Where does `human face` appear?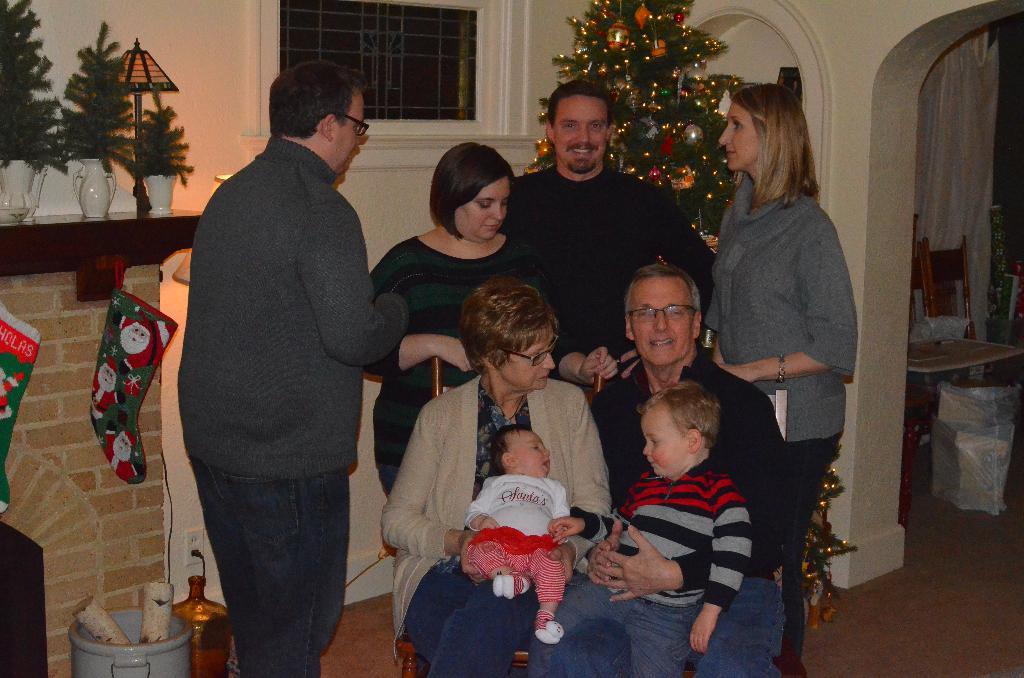
Appears at x1=336, y1=88, x2=362, y2=171.
